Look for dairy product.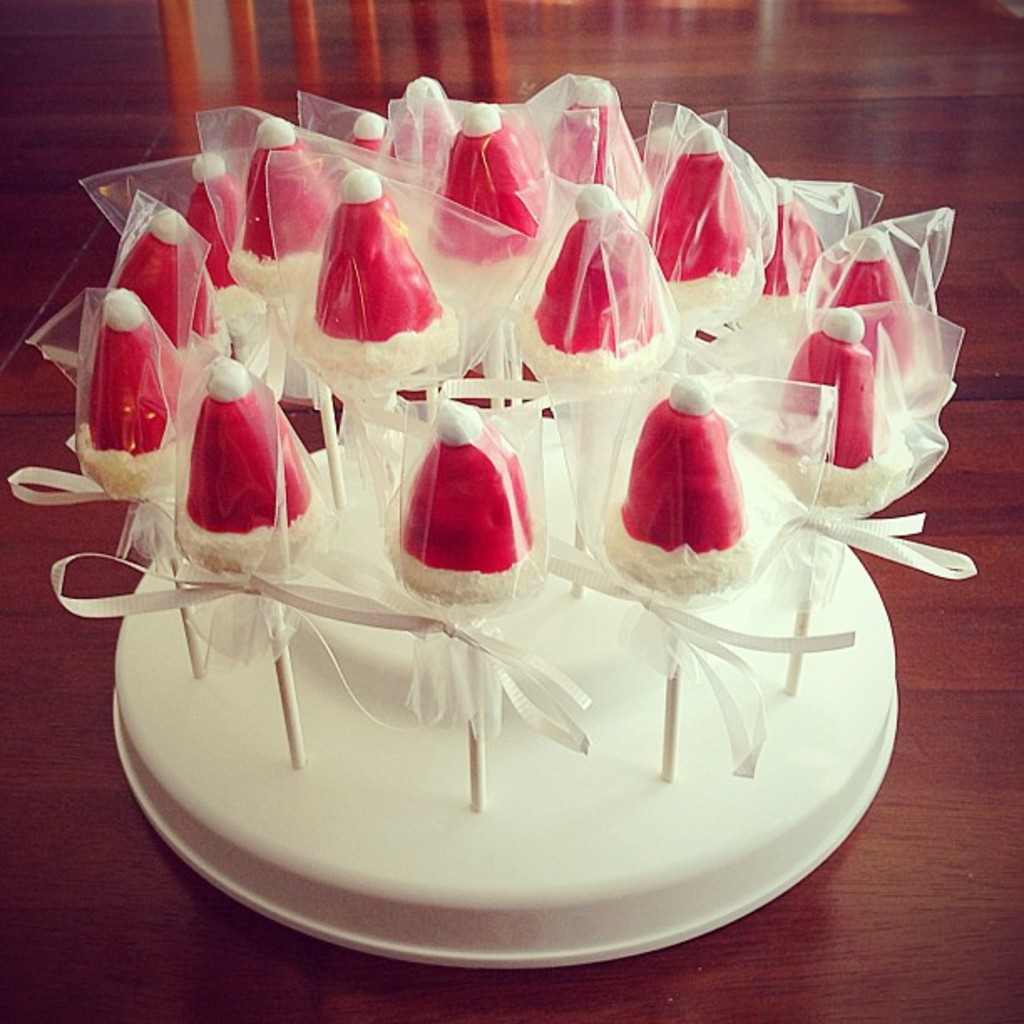
Found: box=[166, 343, 331, 576].
